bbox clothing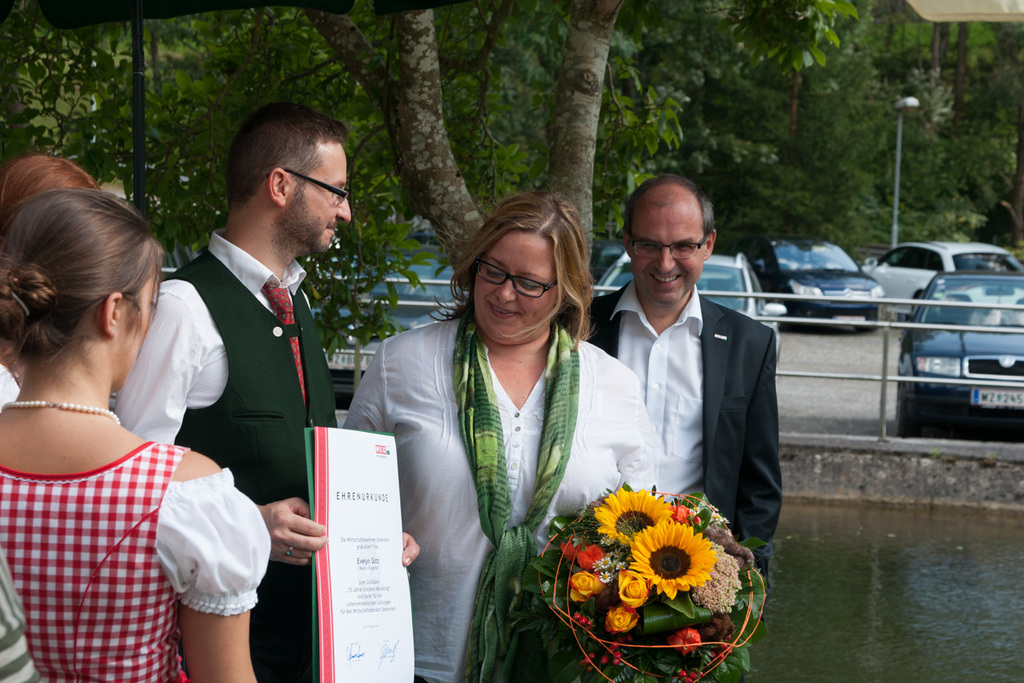
Rect(113, 222, 340, 680)
